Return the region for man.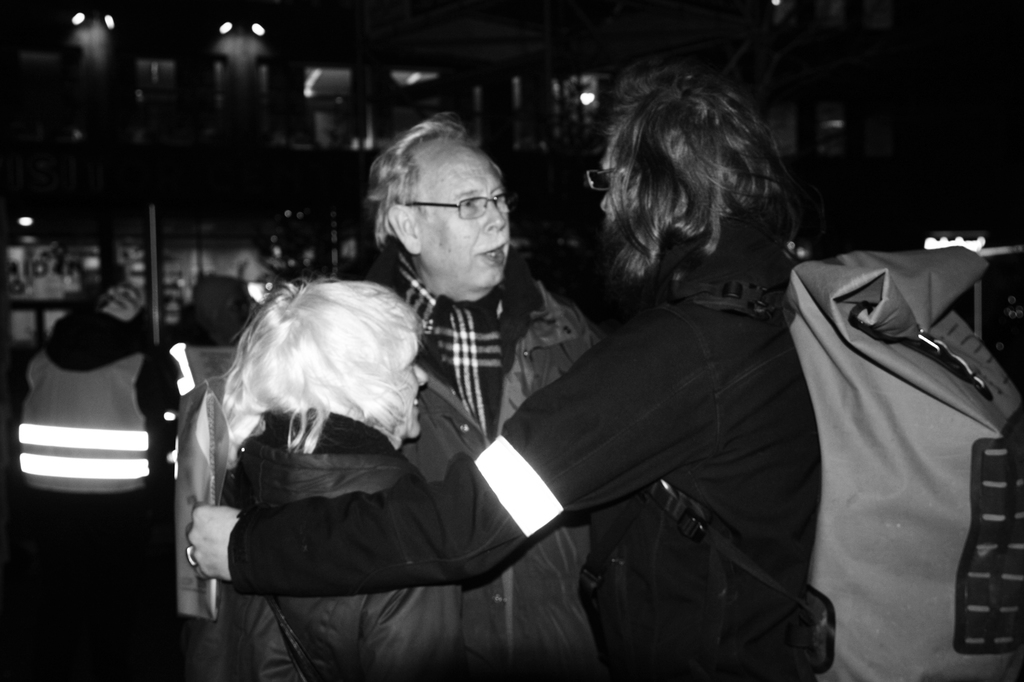
BBox(17, 266, 178, 681).
